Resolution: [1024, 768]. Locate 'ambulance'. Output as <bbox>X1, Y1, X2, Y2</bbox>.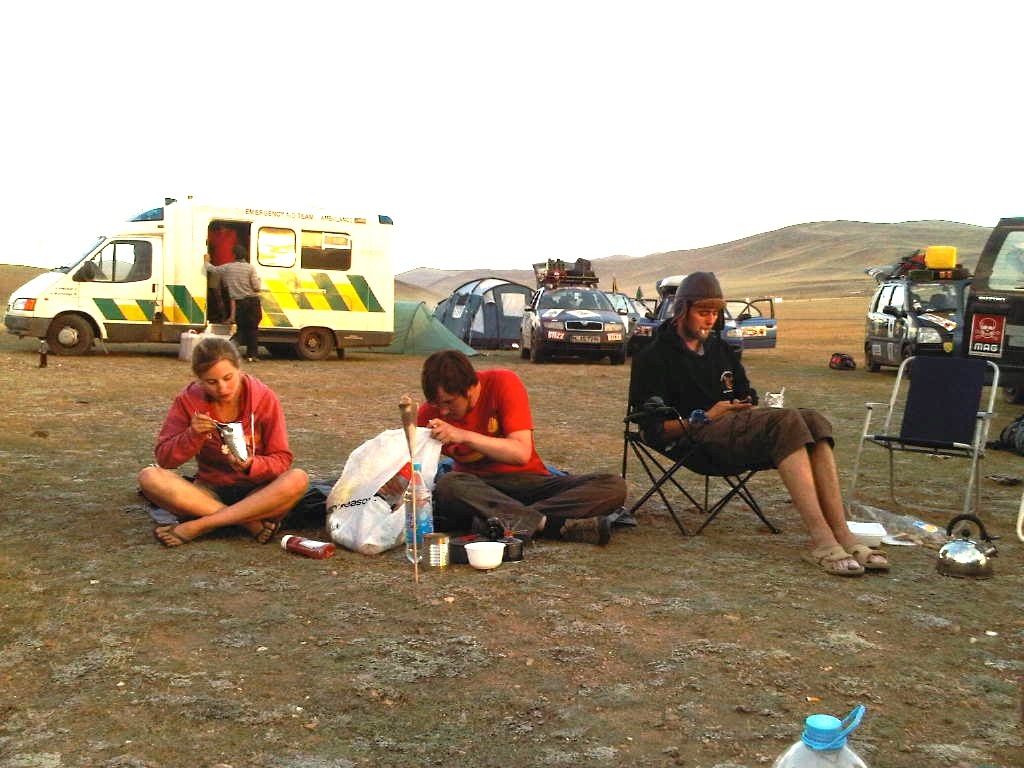
<bbox>2, 191, 392, 357</bbox>.
